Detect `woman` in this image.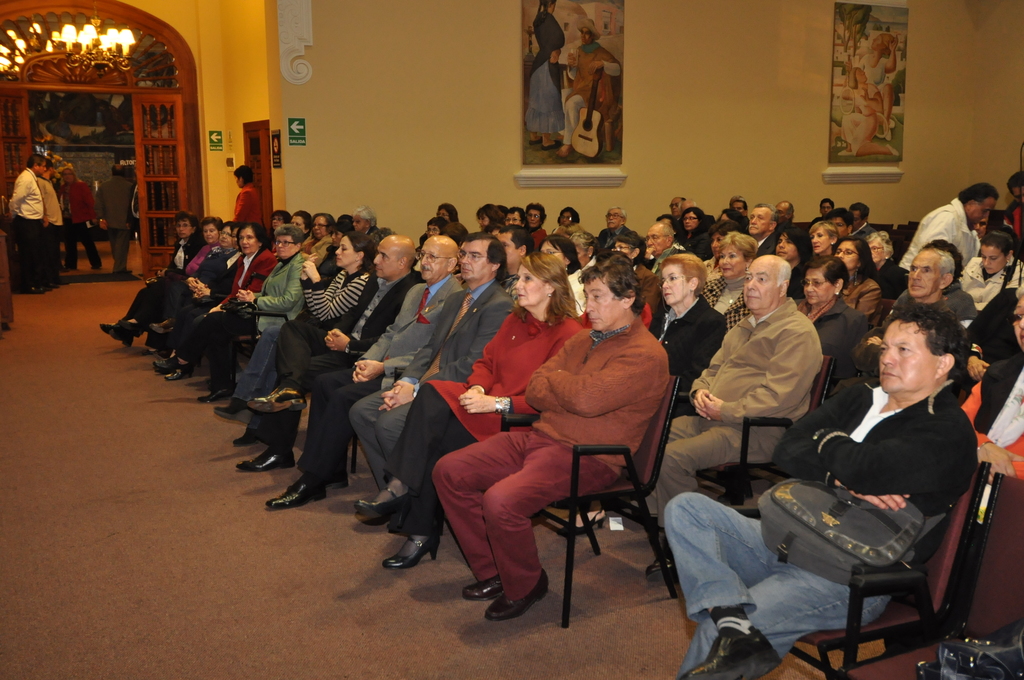
Detection: box(526, 206, 551, 250).
